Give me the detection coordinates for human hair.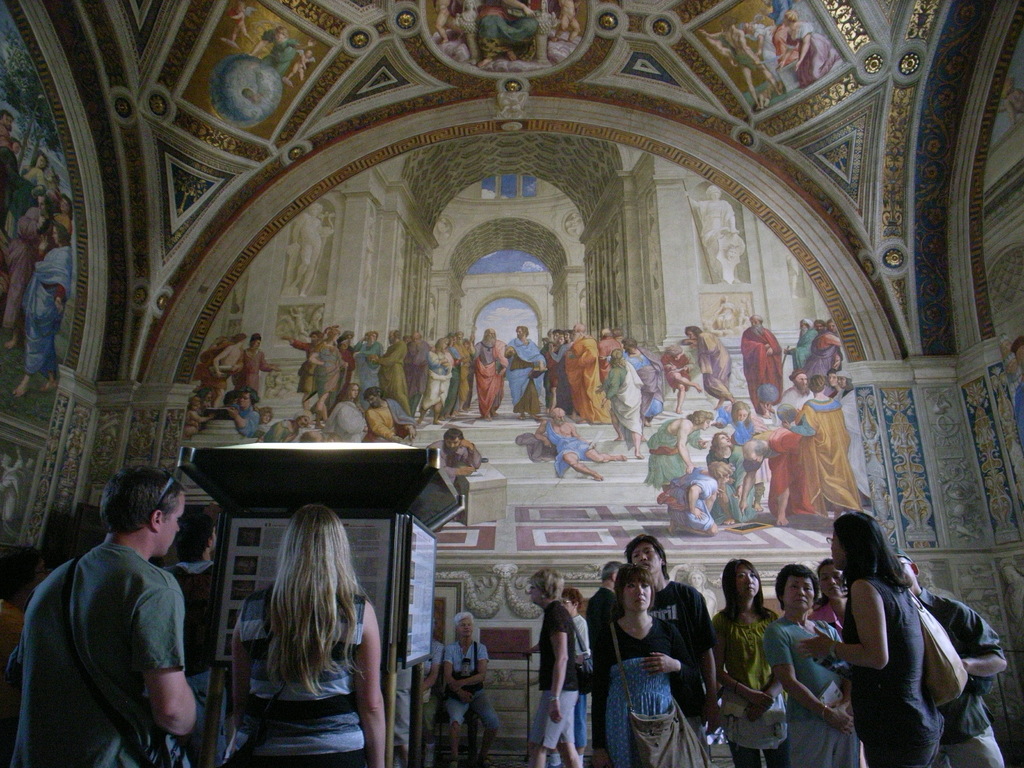
box=[179, 512, 218, 558].
